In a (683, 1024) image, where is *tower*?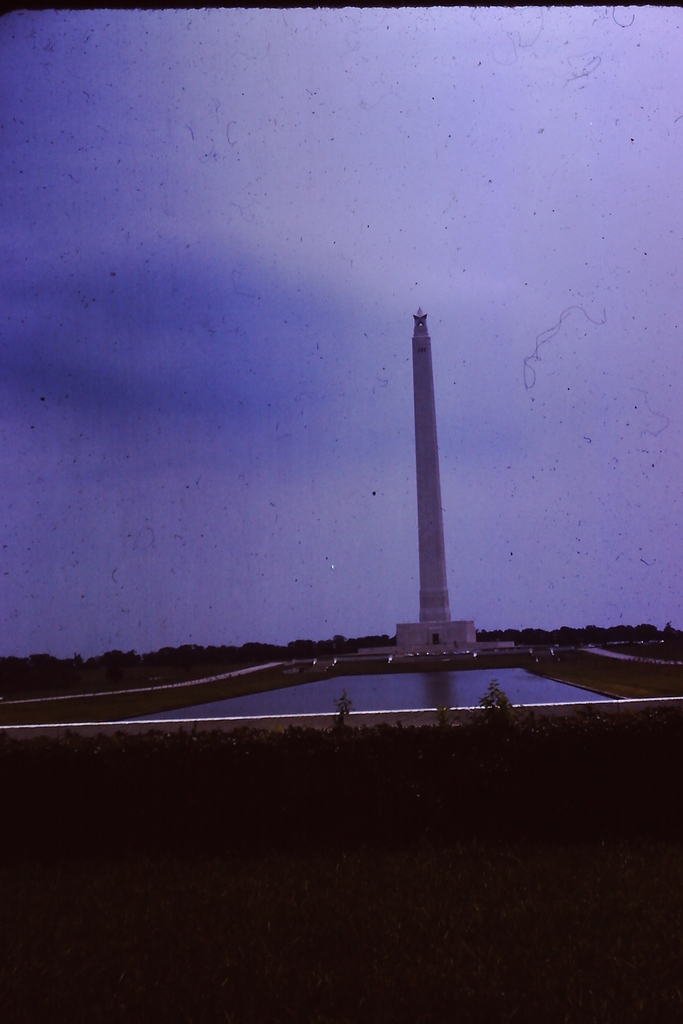
[376,288,490,660].
